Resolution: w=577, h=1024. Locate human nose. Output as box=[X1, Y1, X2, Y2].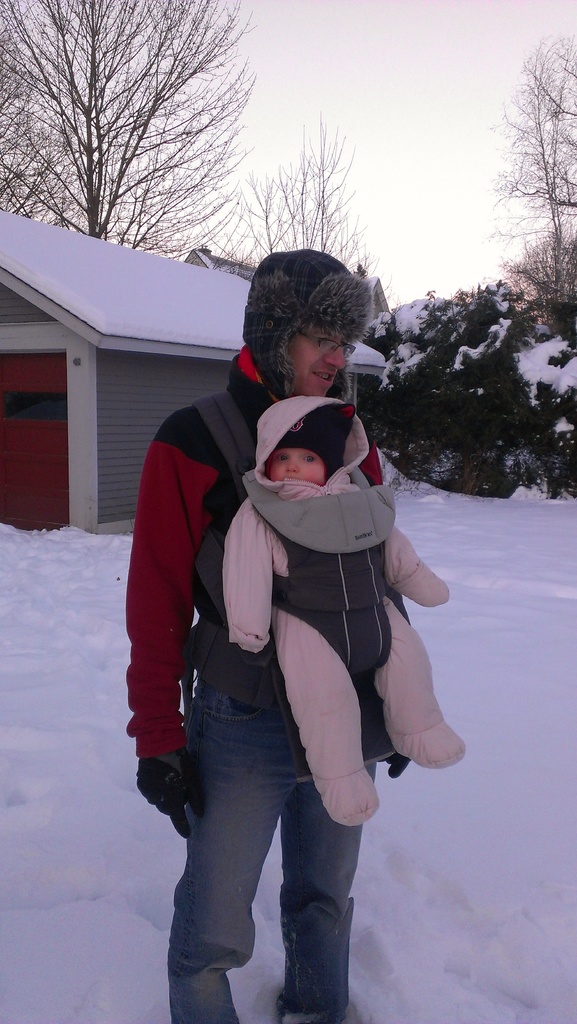
box=[286, 458, 300, 474].
